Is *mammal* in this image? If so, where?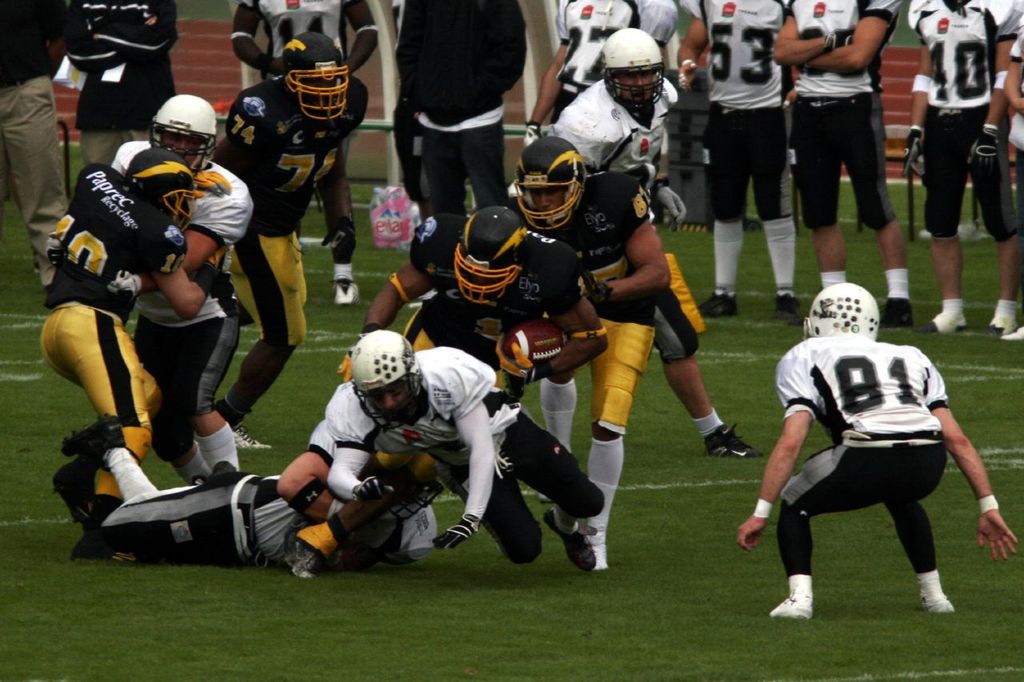
Yes, at <bbox>495, 131, 674, 573</bbox>.
